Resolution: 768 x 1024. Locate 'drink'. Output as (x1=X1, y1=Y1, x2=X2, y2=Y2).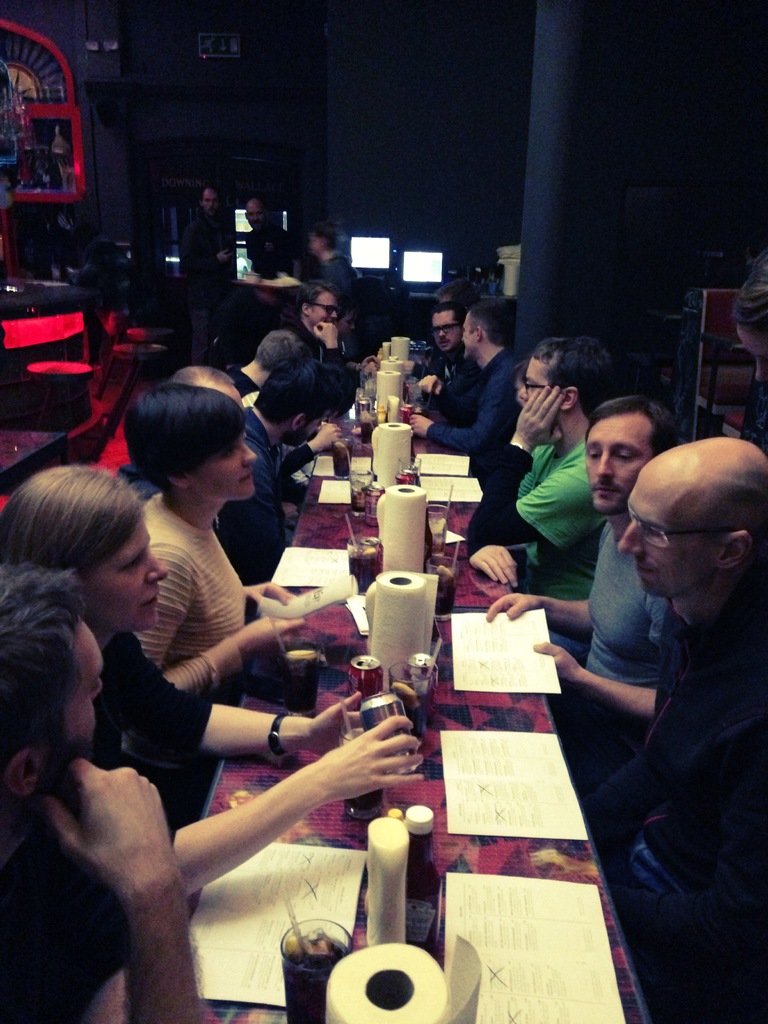
(x1=333, y1=444, x2=350, y2=474).
